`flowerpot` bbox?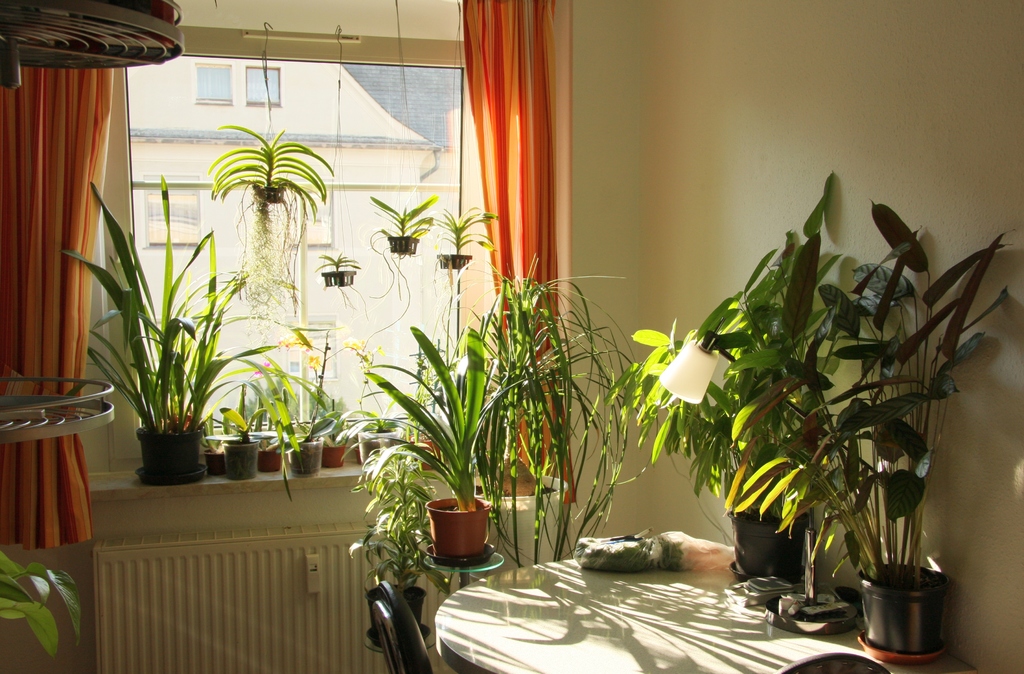
bbox=[853, 556, 948, 669]
